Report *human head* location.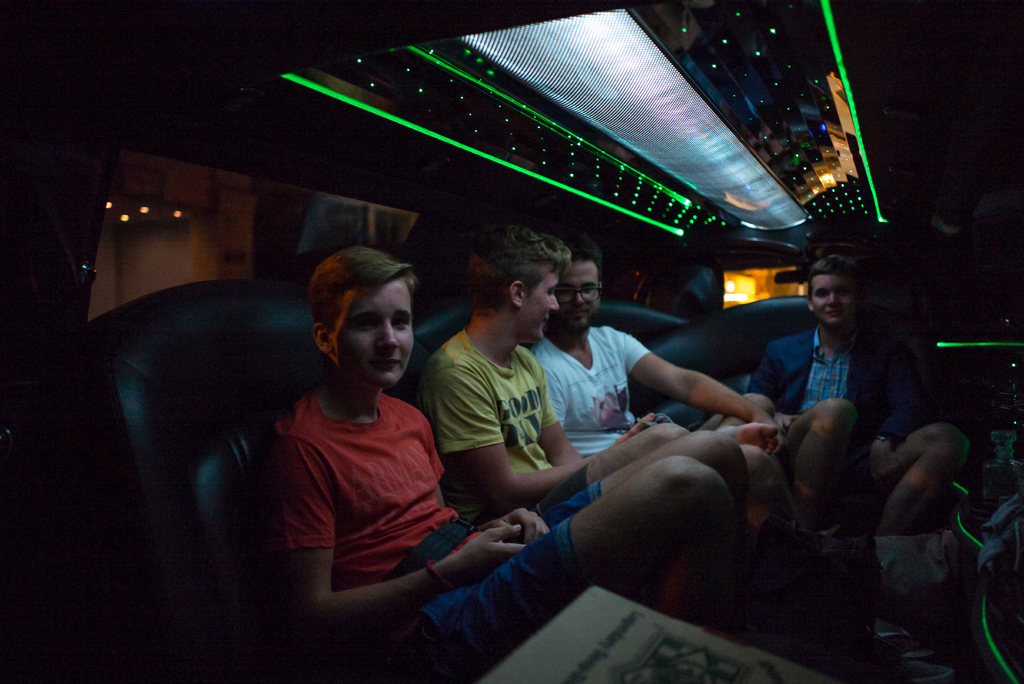
Report: BBox(467, 226, 570, 339).
